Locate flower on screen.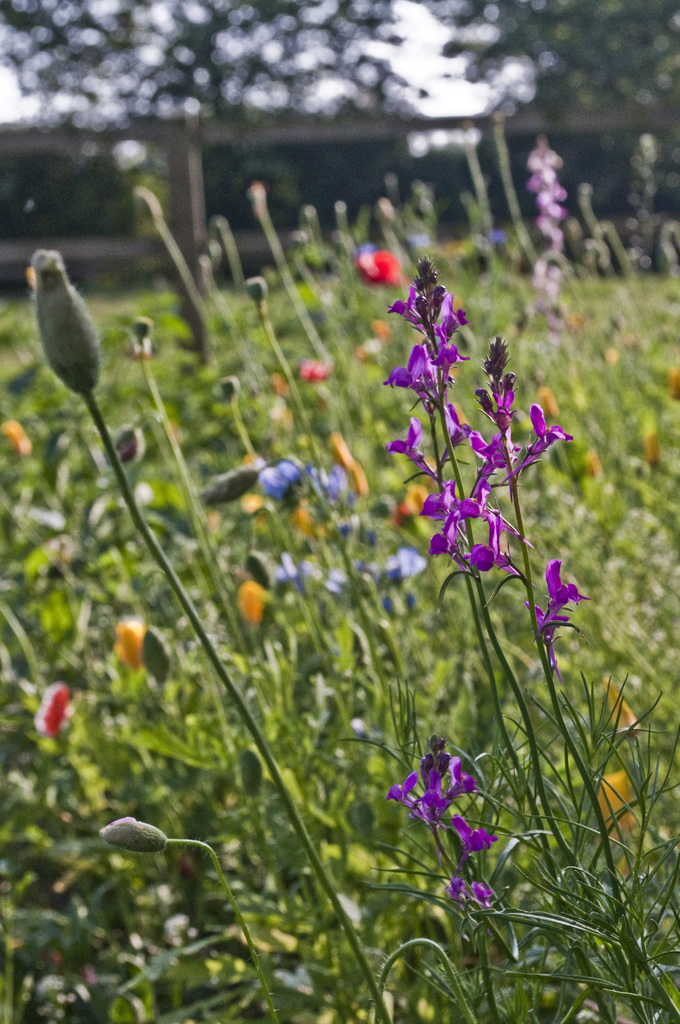
On screen at box=[586, 767, 642, 840].
